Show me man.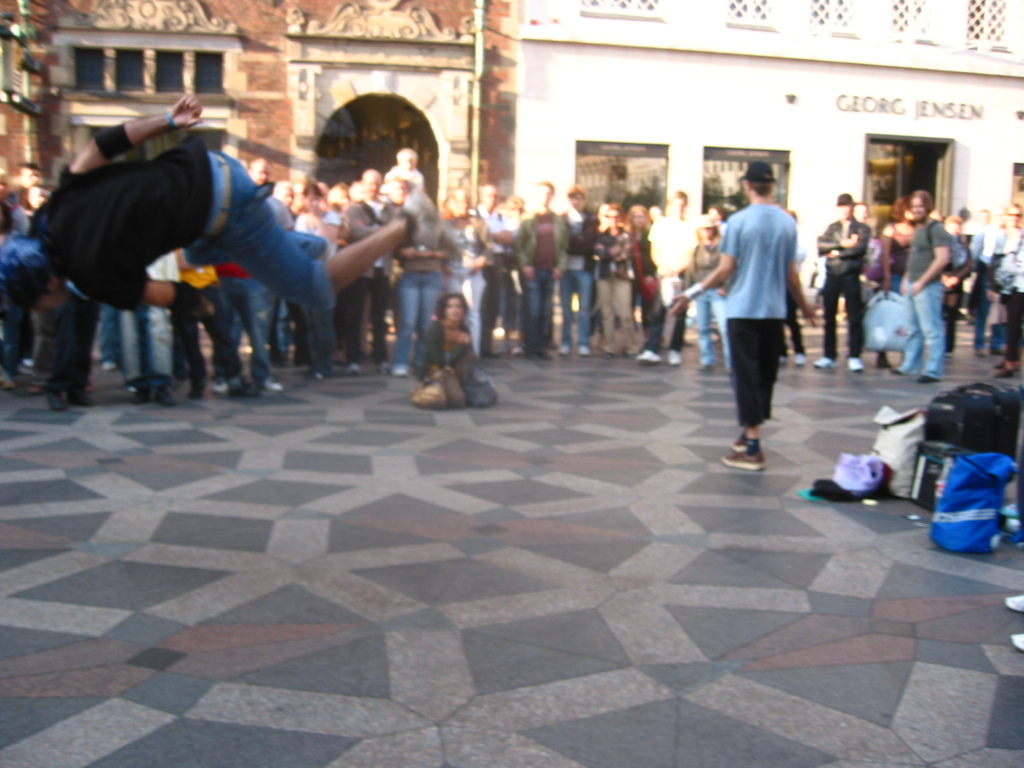
man is here: locate(808, 187, 876, 372).
